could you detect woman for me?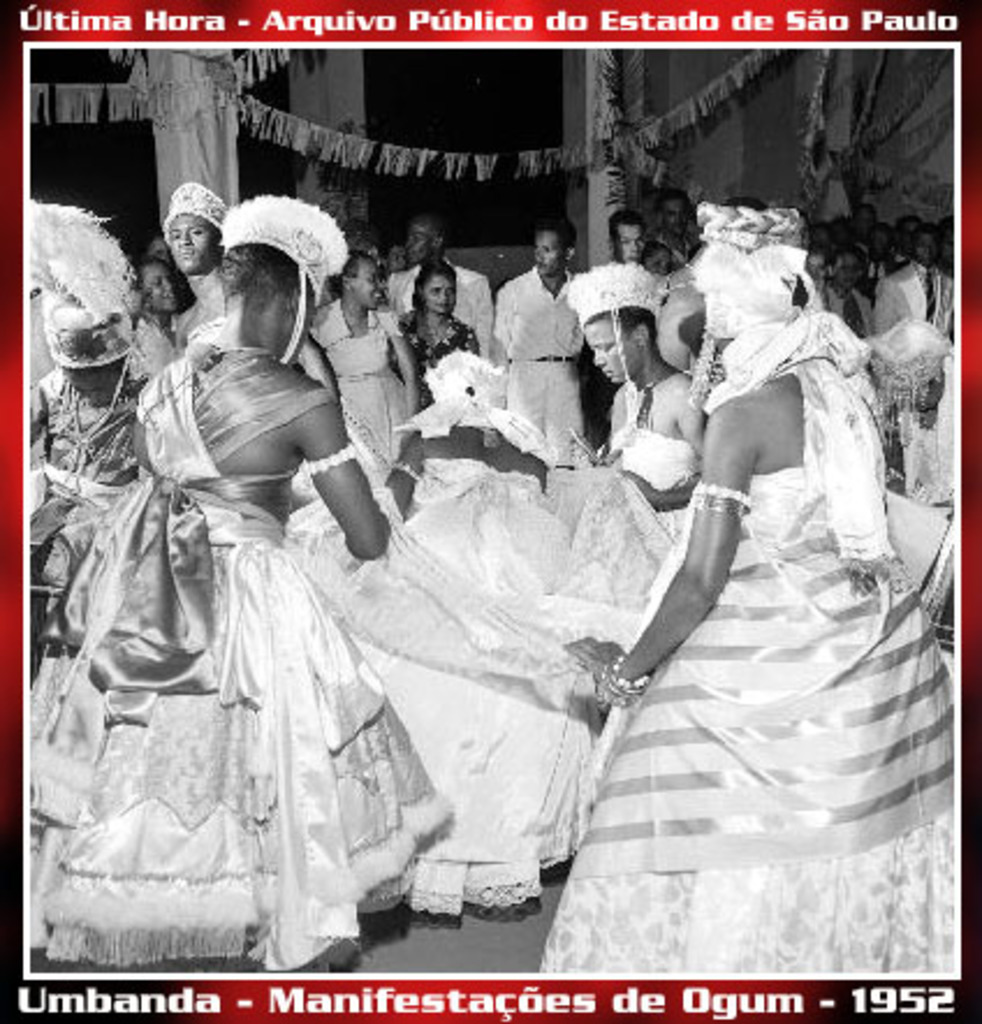
Detection result: bbox=(9, 185, 183, 686).
